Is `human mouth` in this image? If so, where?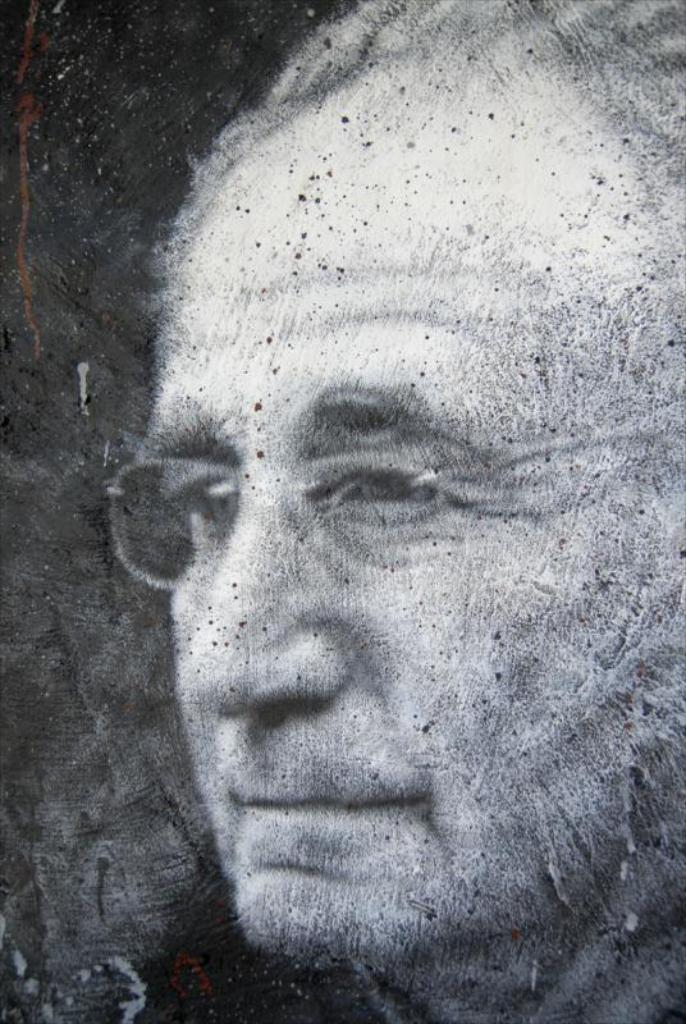
Yes, at left=228, top=790, right=427, bottom=803.
